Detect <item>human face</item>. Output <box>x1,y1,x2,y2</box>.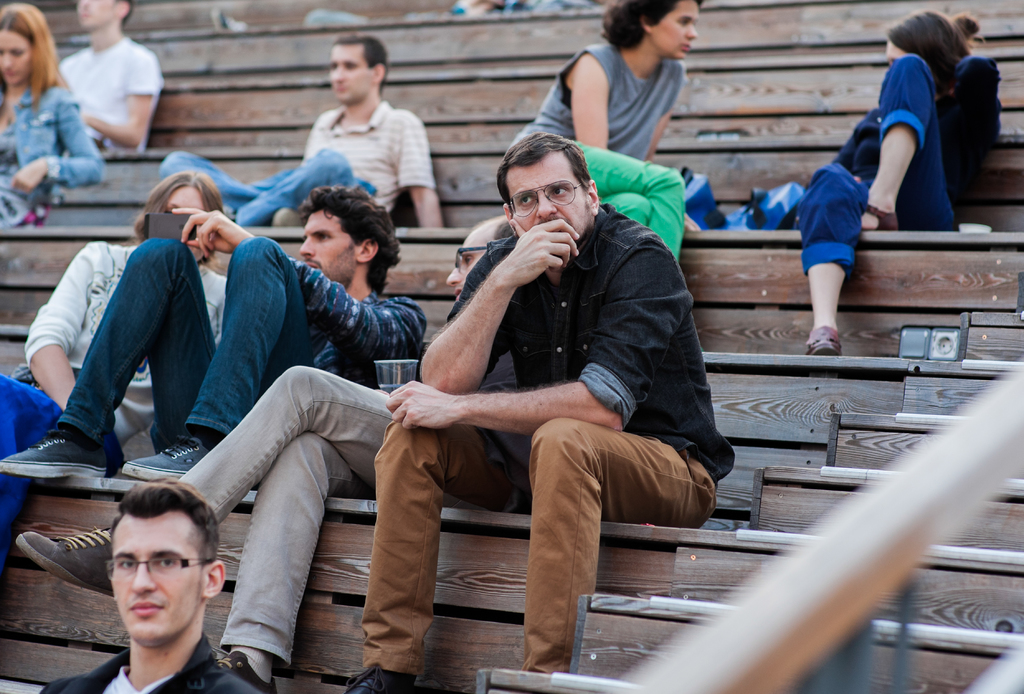
<box>0,29,38,85</box>.
